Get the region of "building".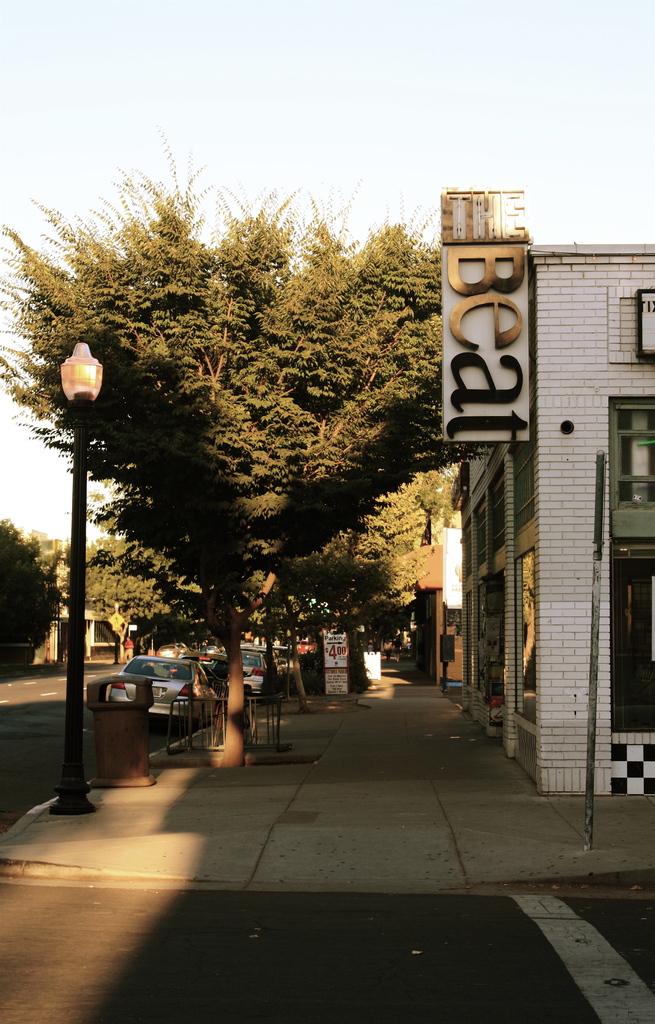
bbox=(385, 462, 467, 688).
